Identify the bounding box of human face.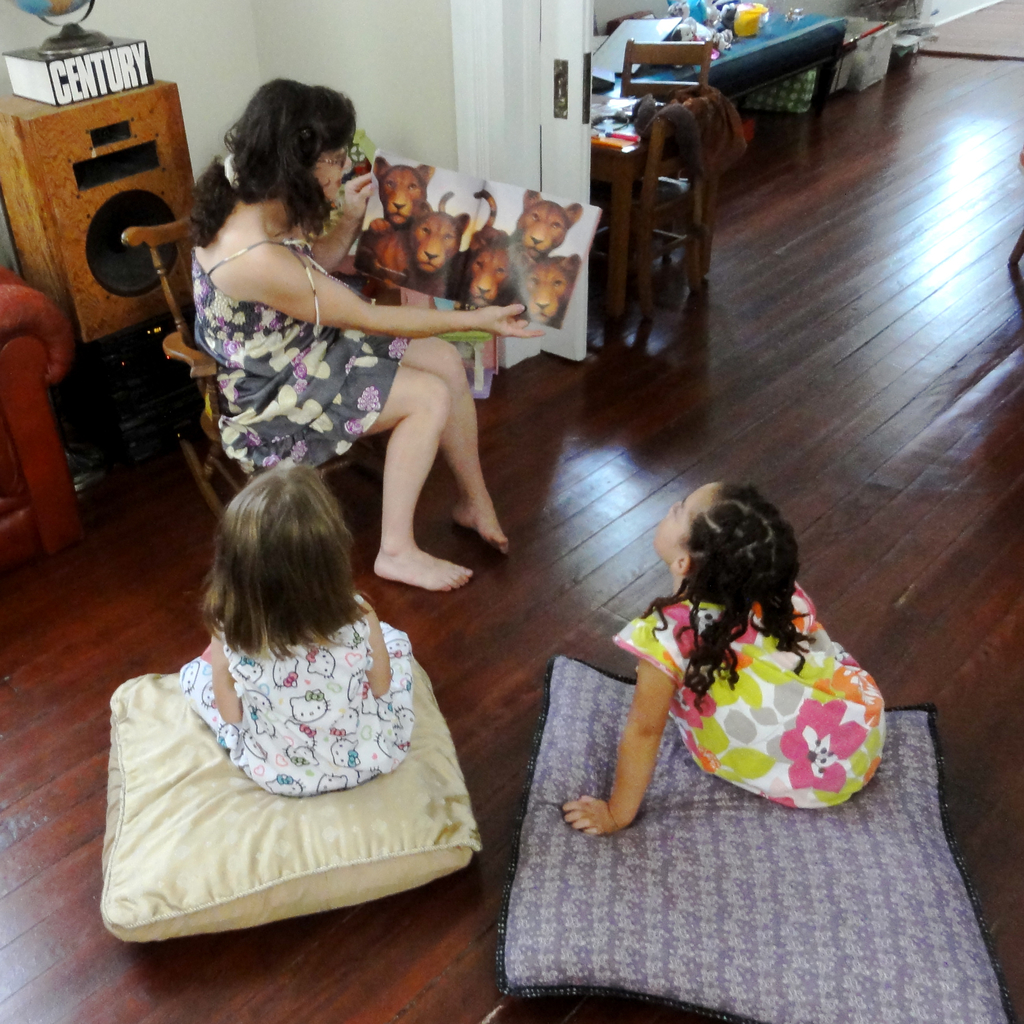
bbox=[655, 482, 719, 566].
